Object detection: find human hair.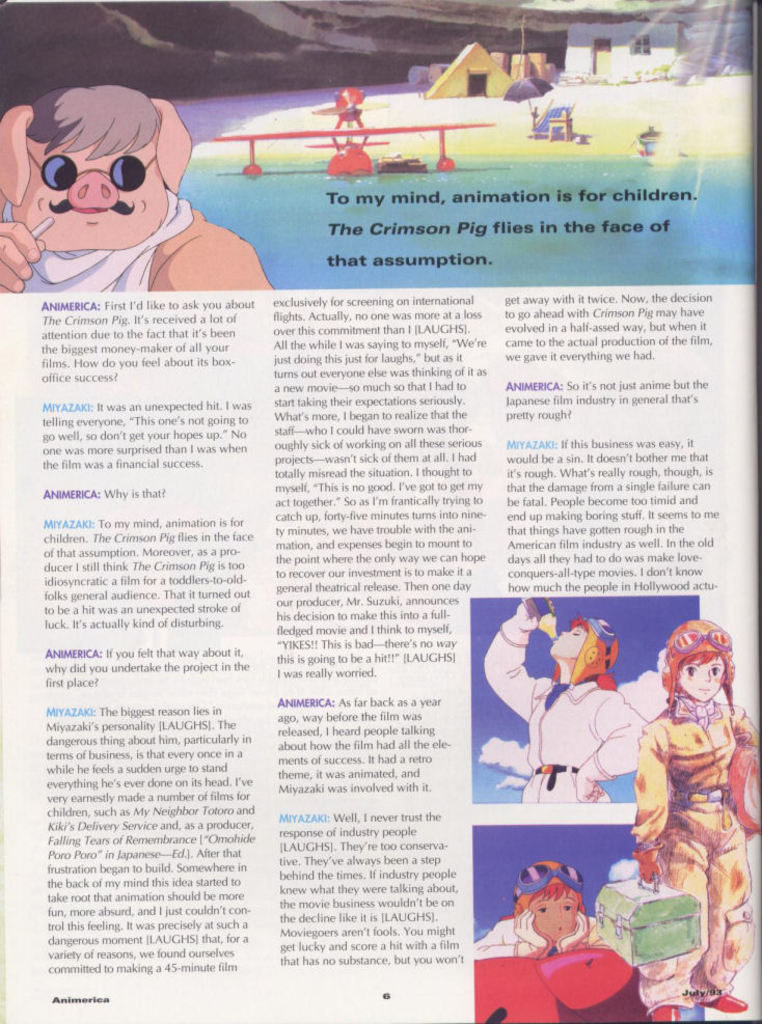
region(548, 616, 589, 685).
